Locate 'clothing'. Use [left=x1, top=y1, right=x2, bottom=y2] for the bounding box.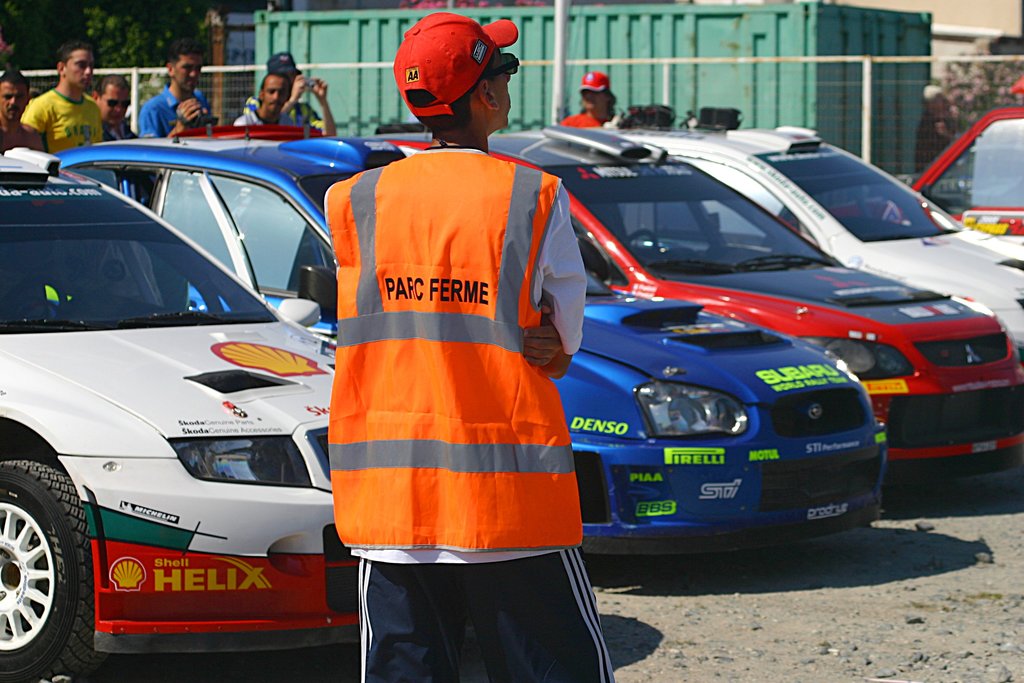
[left=241, top=99, right=320, bottom=120].
